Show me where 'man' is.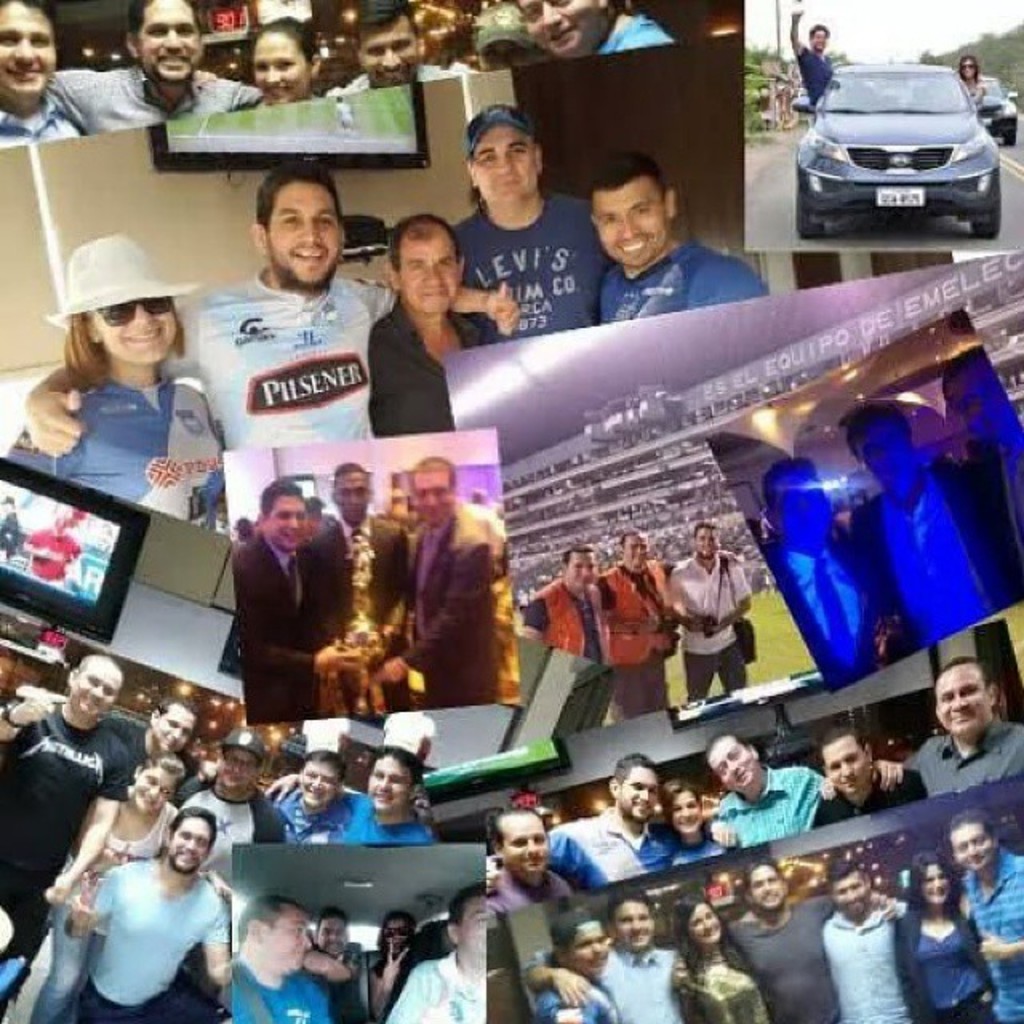
'man' is at 448,99,608,342.
